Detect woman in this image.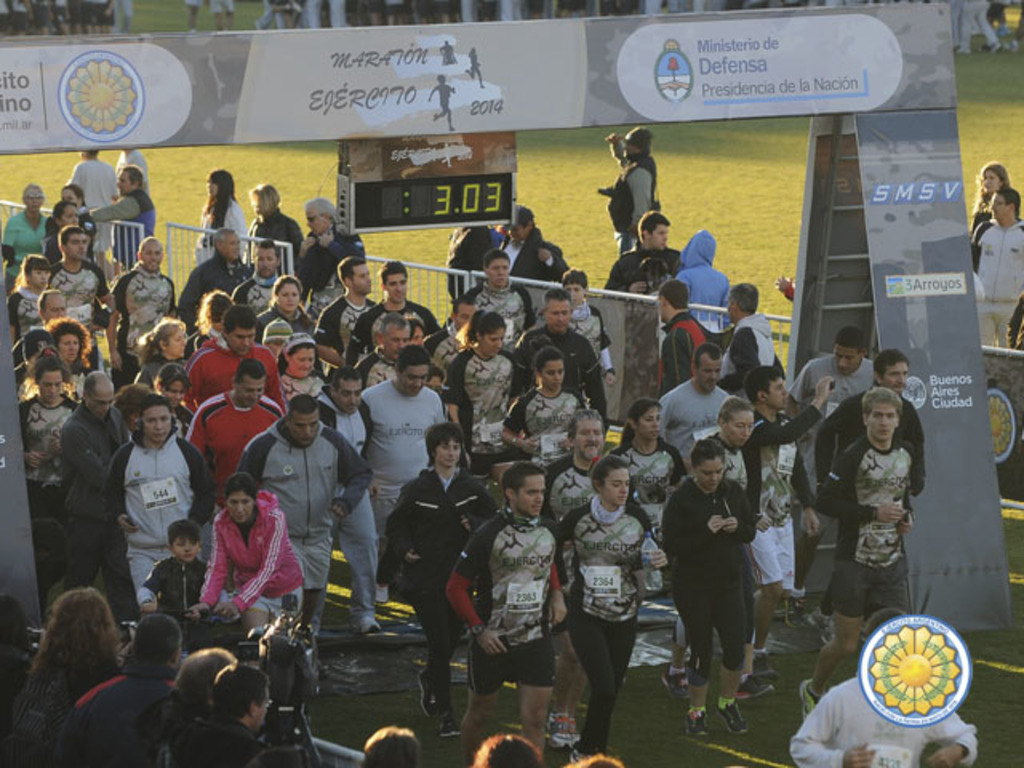
Detection: <region>150, 365, 192, 435</region>.
